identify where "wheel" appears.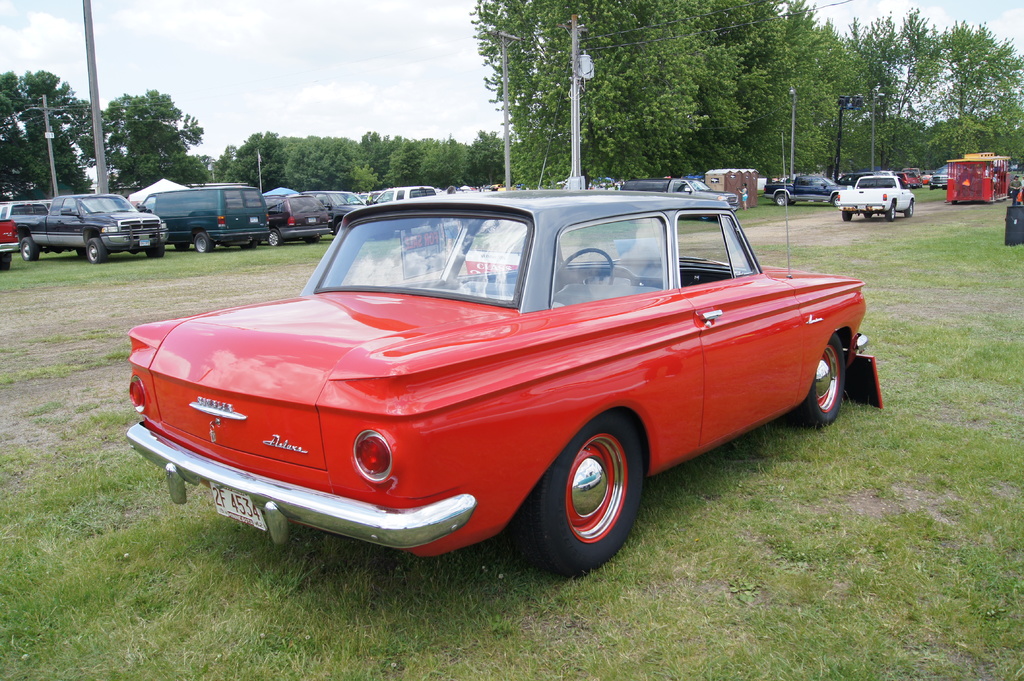
Appears at 242:241:257:249.
